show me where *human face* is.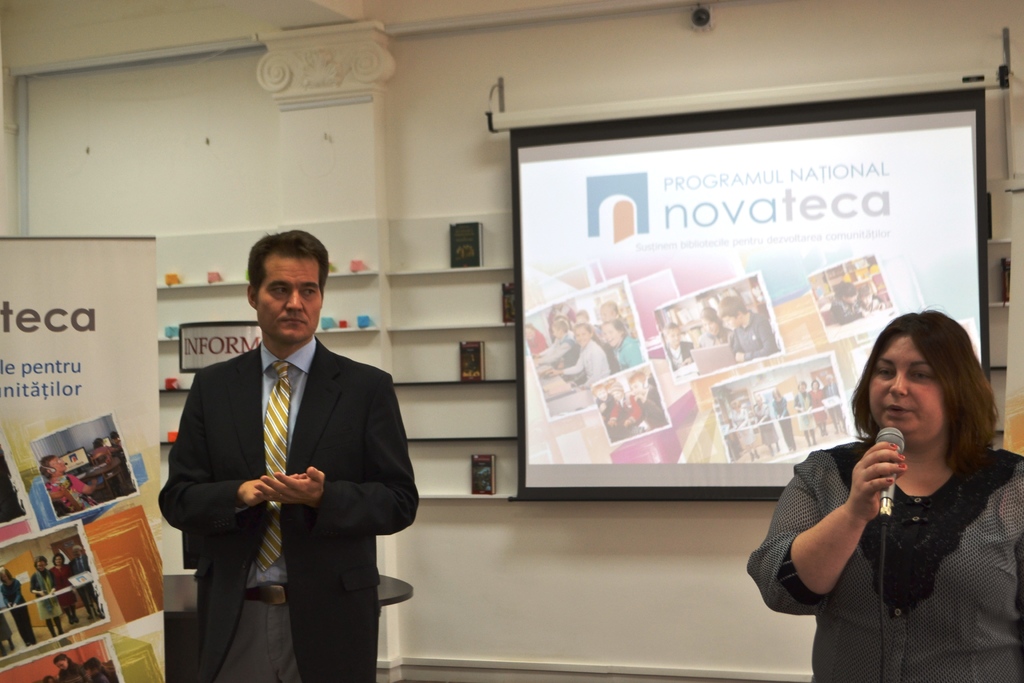
*human face* is at <bbox>2, 570, 7, 580</bbox>.
